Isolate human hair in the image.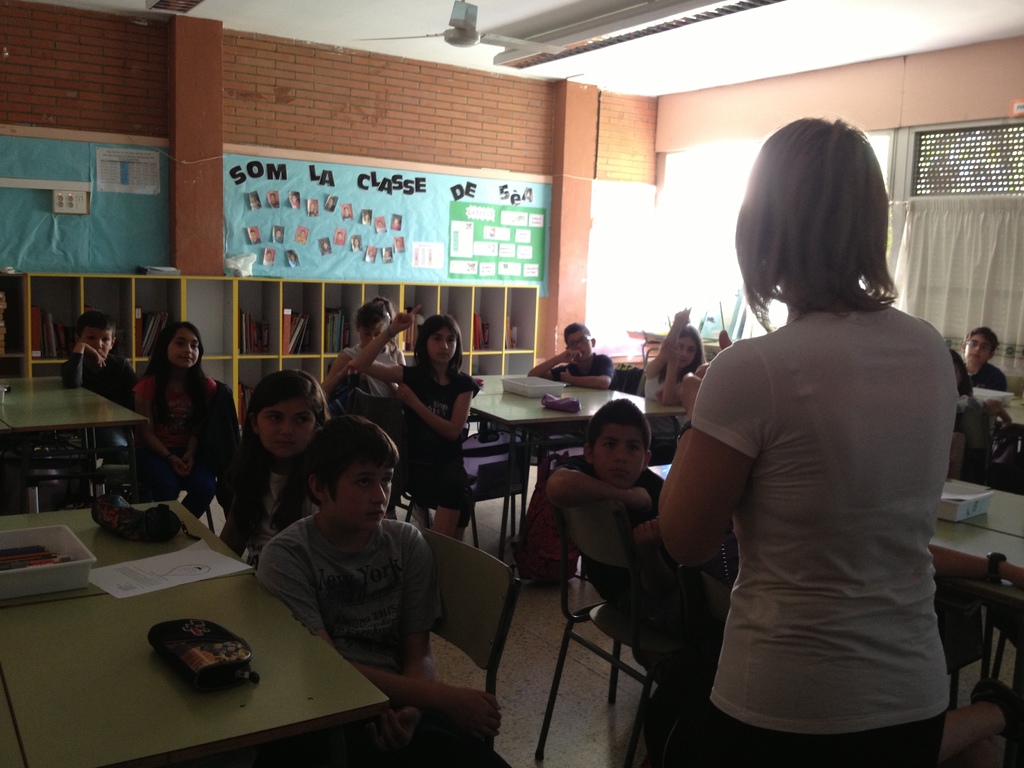
Isolated region: bbox=(76, 310, 116, 348).
